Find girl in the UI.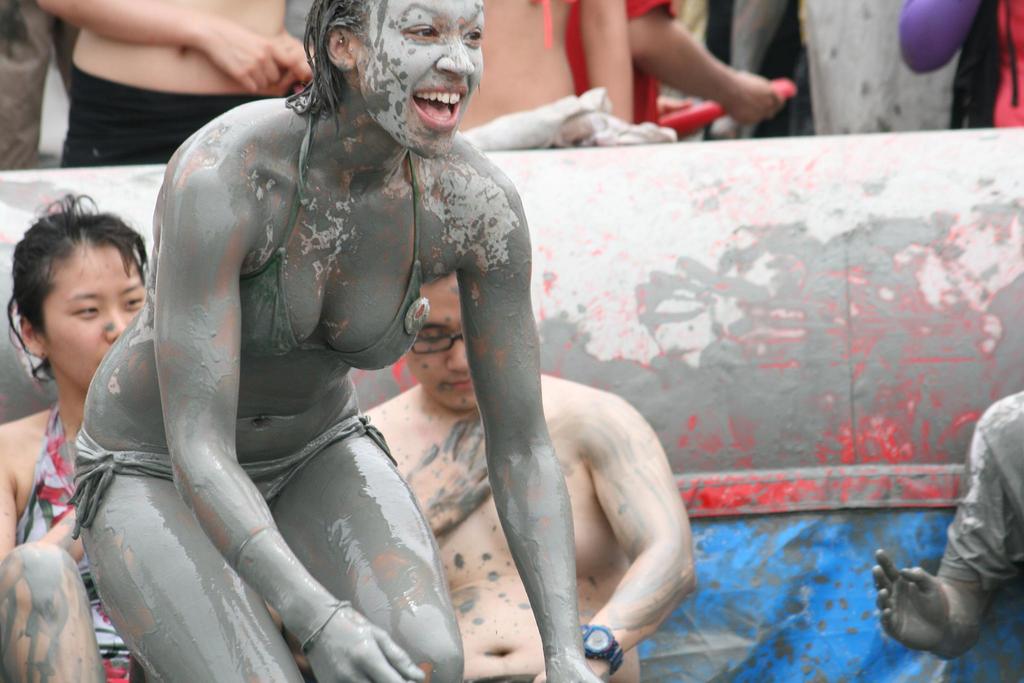
UI element at select_region(60, 0, 610, 682).
